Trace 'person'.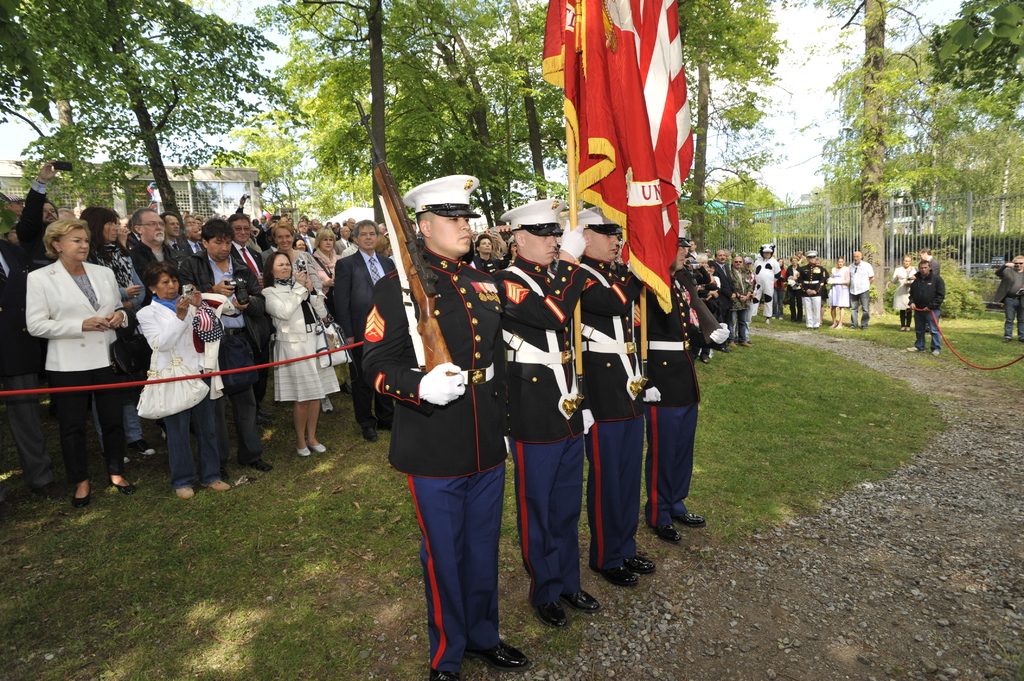
Traced to {"left": 487, "top": 198, "right": 600, "bottom": 629}.
